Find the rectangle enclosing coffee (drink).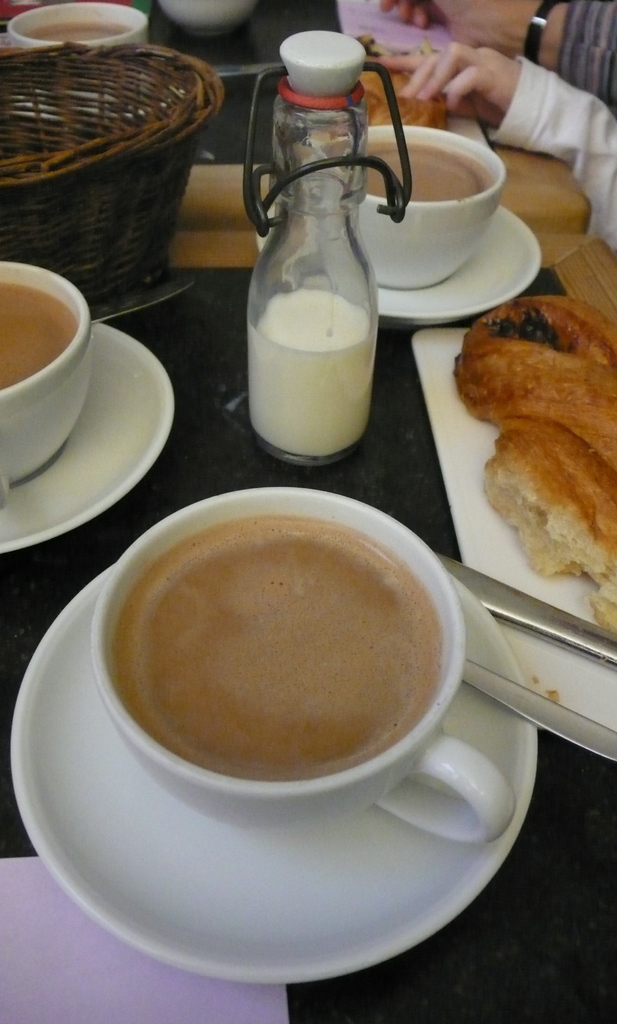
rect(111, 515, 449, 790).
